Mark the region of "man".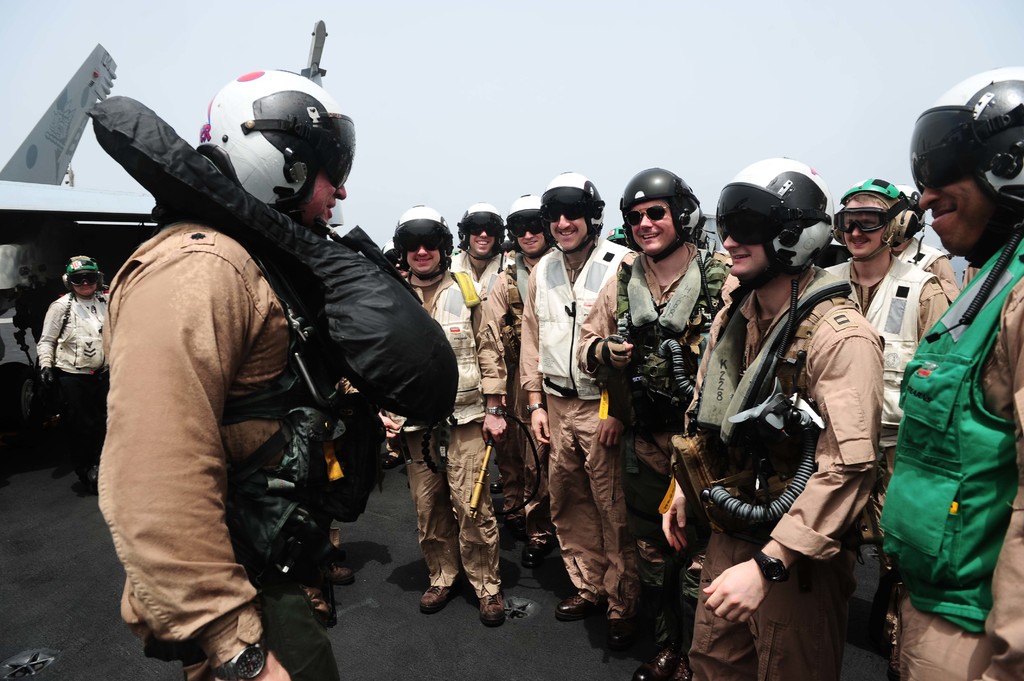
Region: 33,253,113,502.
